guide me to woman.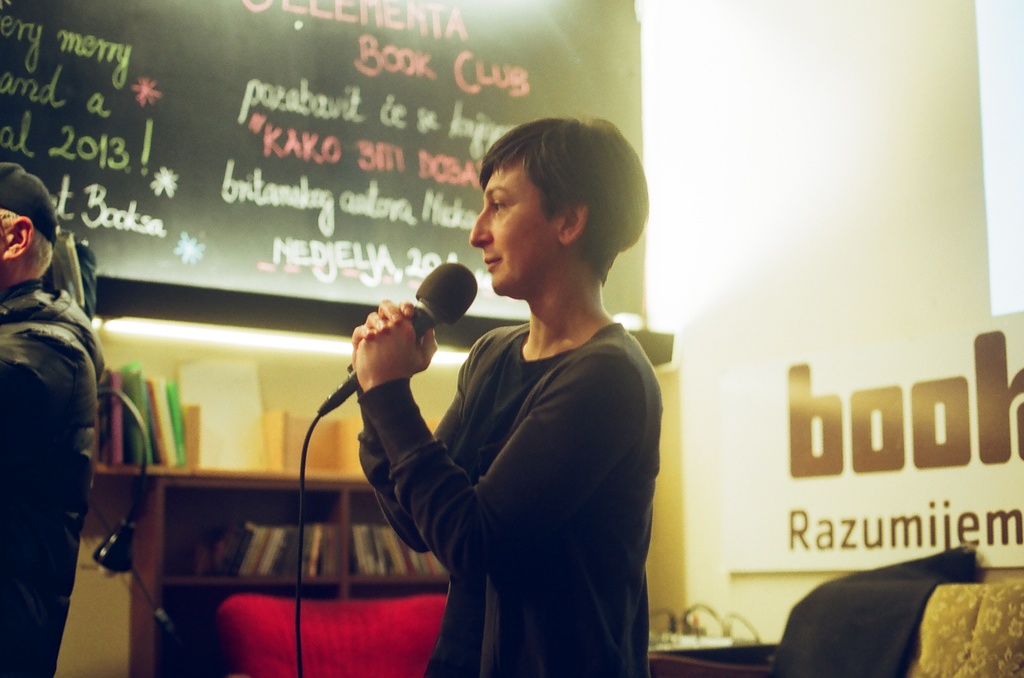
Guidance: 315/116/678/675.
